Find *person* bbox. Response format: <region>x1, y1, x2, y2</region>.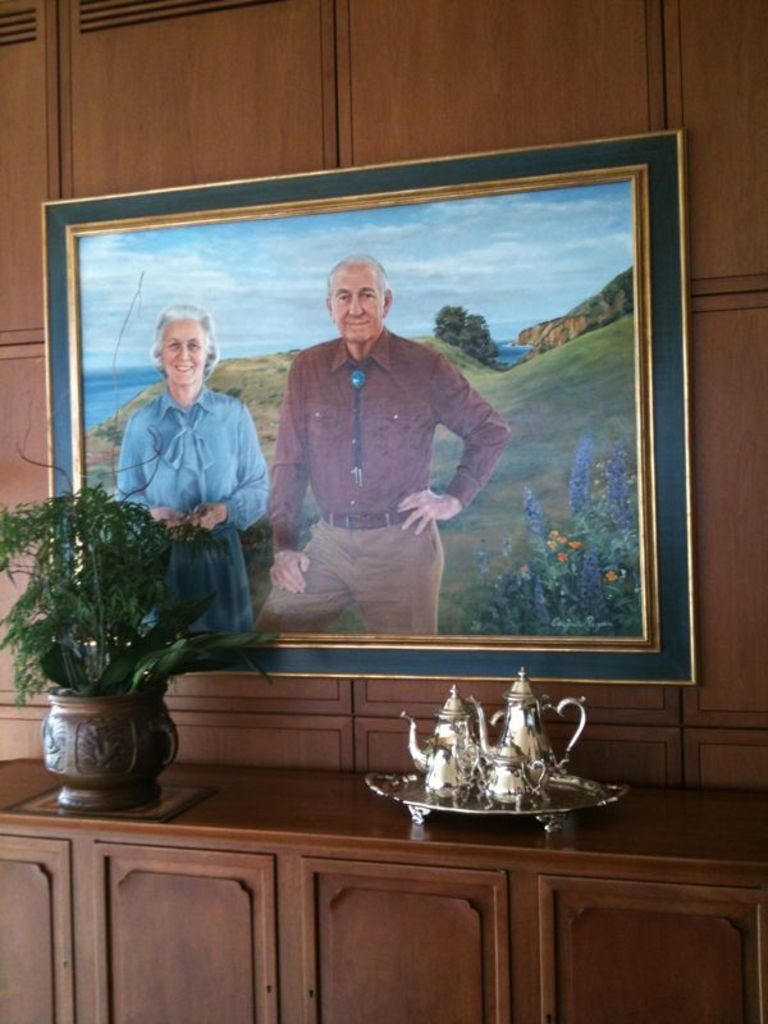
<region>115, 298, 273, 648</region>.
